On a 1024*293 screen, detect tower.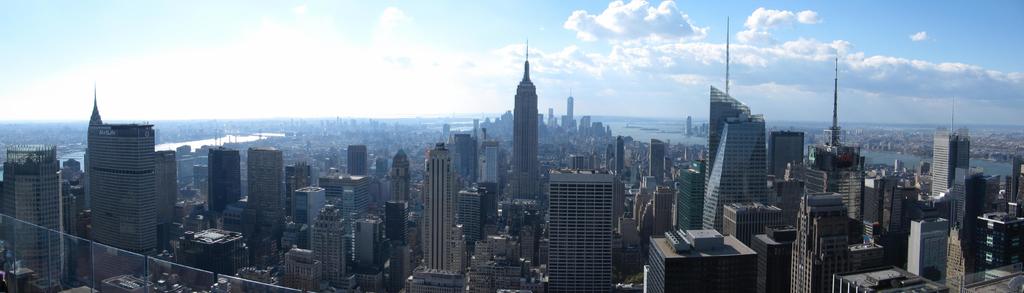
(786,190,855,292).
